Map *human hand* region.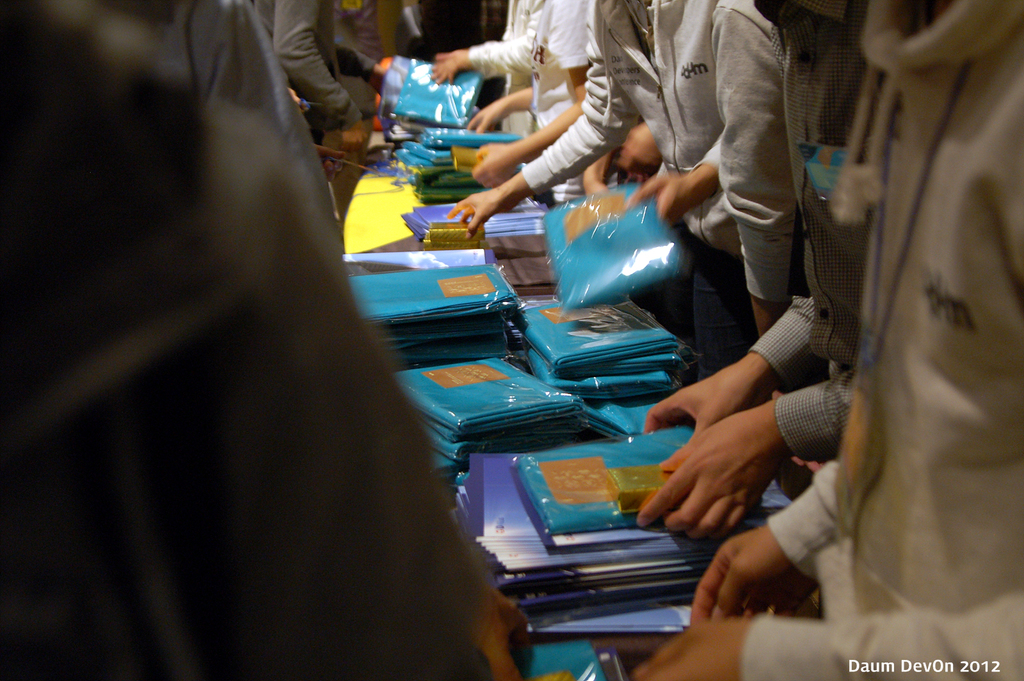
Mapped to (left=621, top=172, right=692, bottom=226).
